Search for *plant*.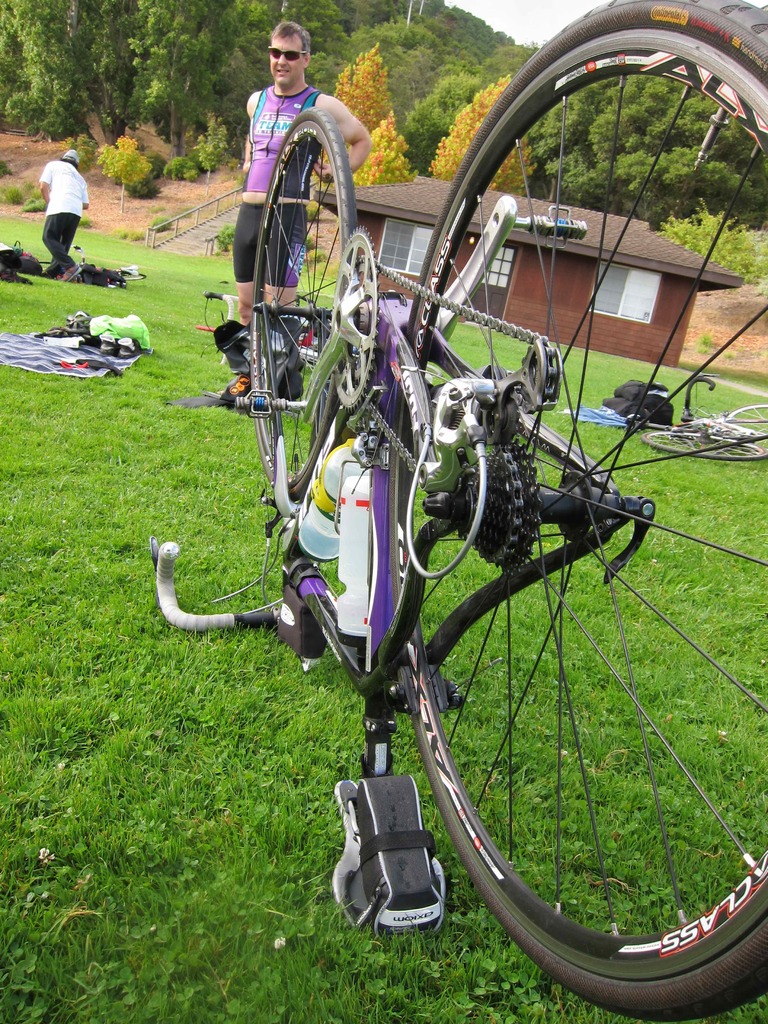
Found at (0,156,13,179).
